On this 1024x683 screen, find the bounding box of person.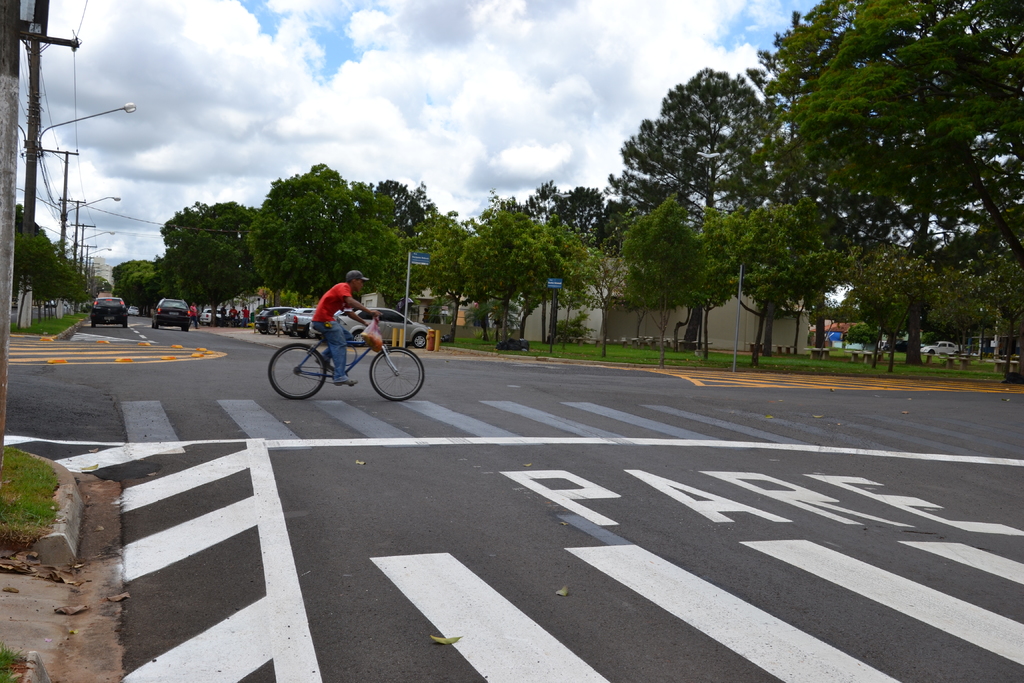
Bounding box: <box>307,267,383,383</box>.
